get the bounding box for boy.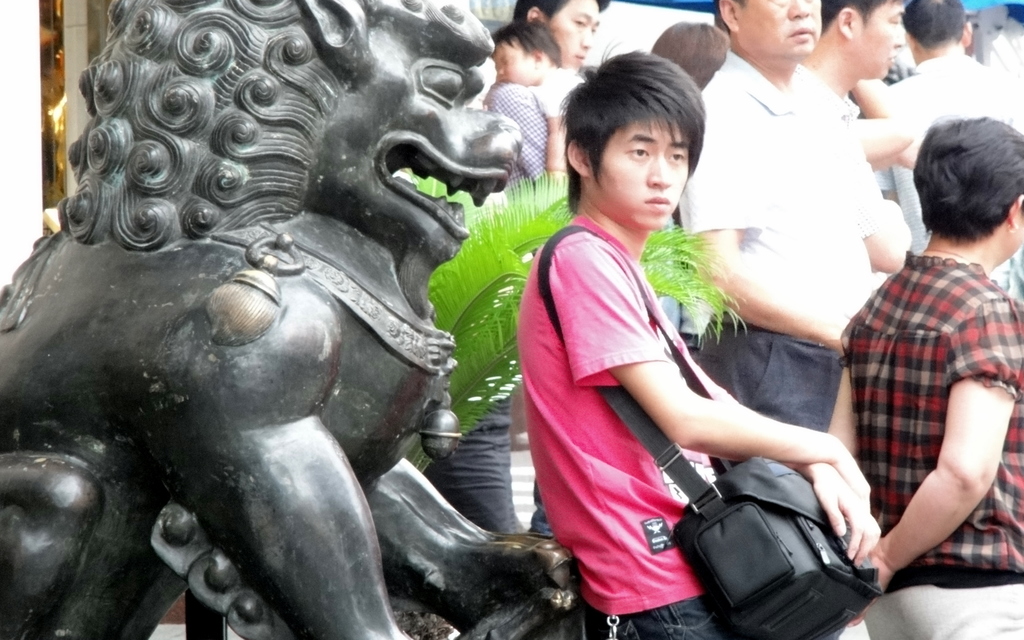
locate(829, 118, 1023, 639).
